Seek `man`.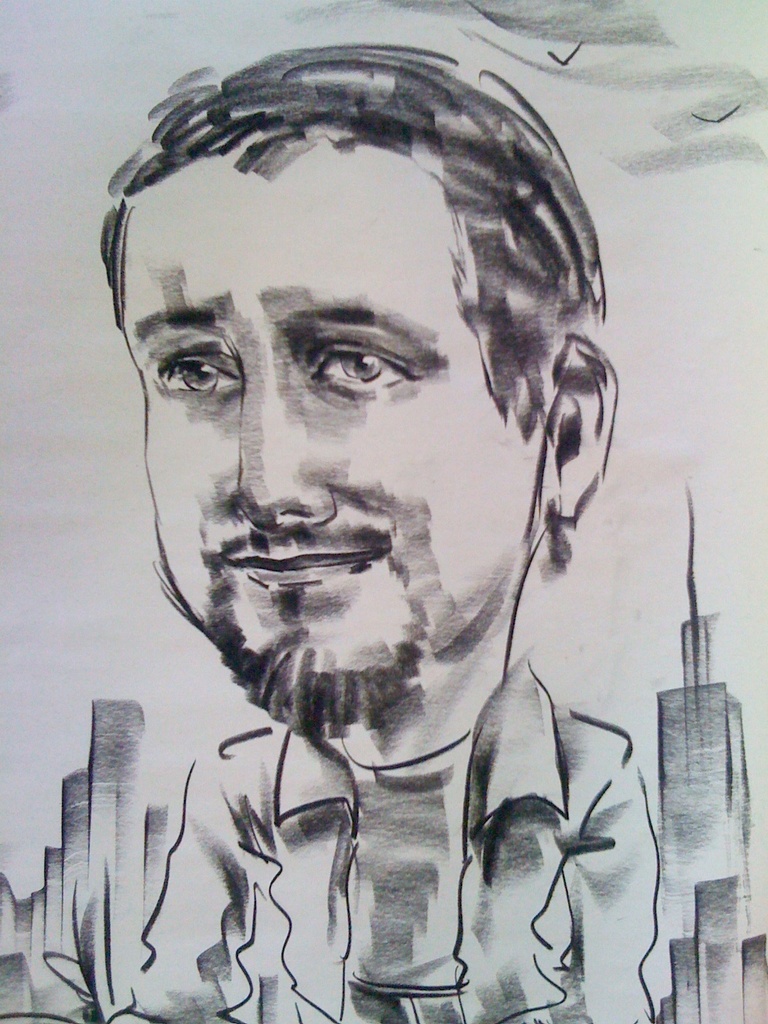
(left=56, top=77, right=692, bottom=974).
